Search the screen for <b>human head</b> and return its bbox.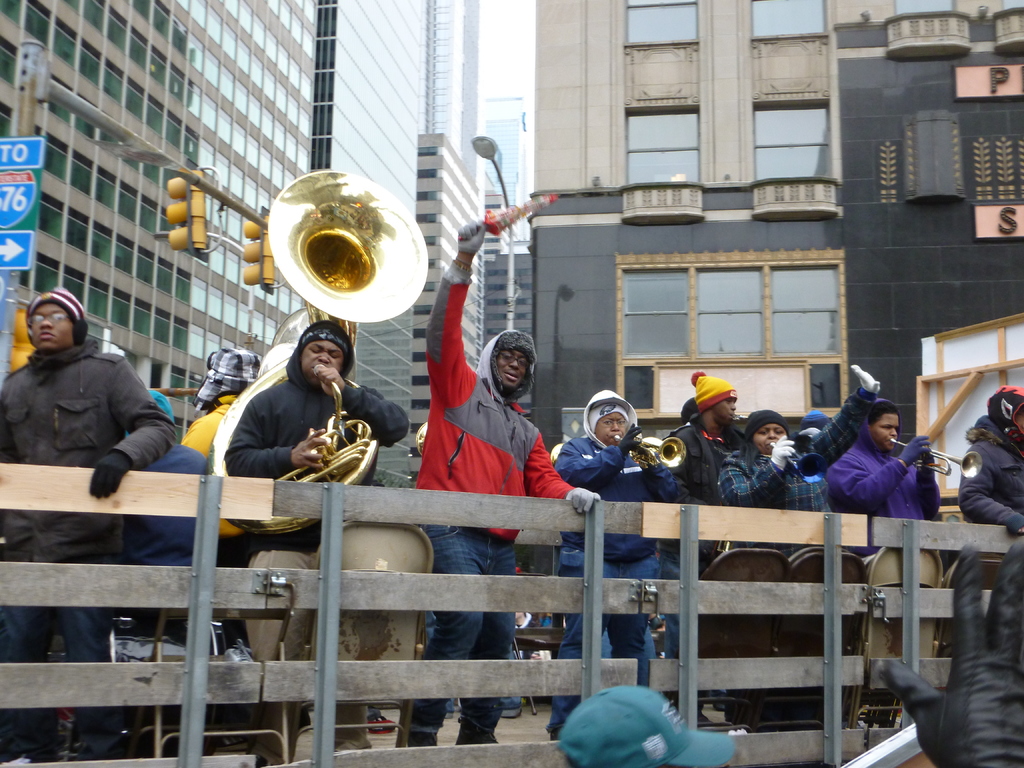
Found: 303 320 345 378.
